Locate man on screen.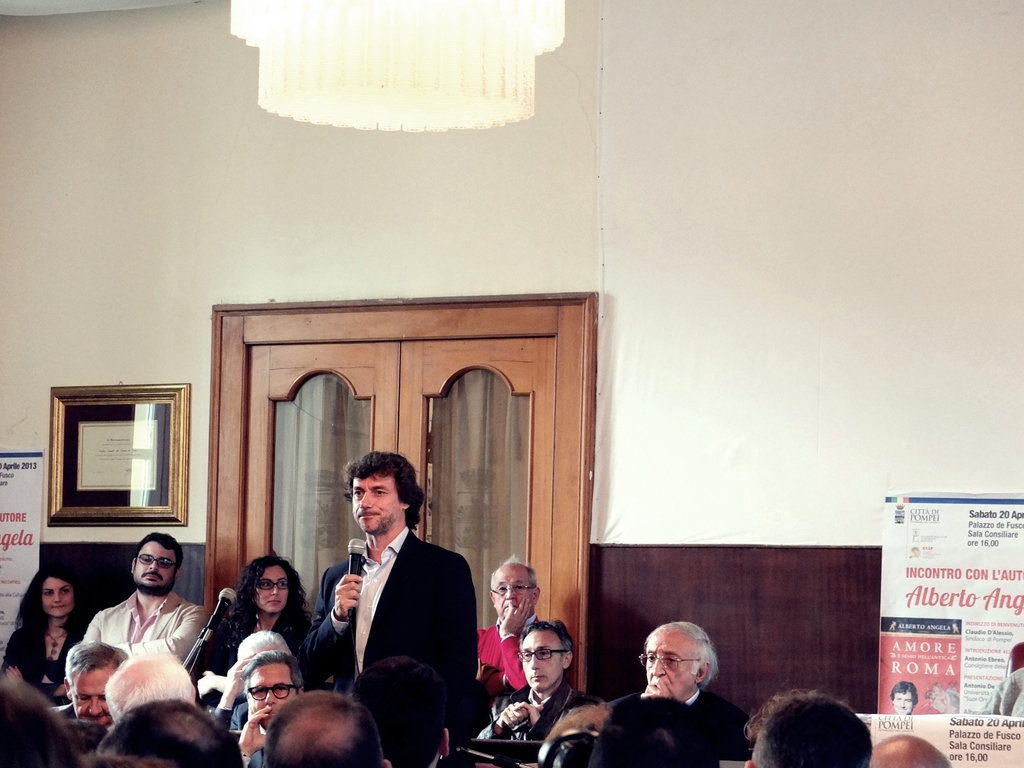
On screen at detection(466, 613, 600, 748).
